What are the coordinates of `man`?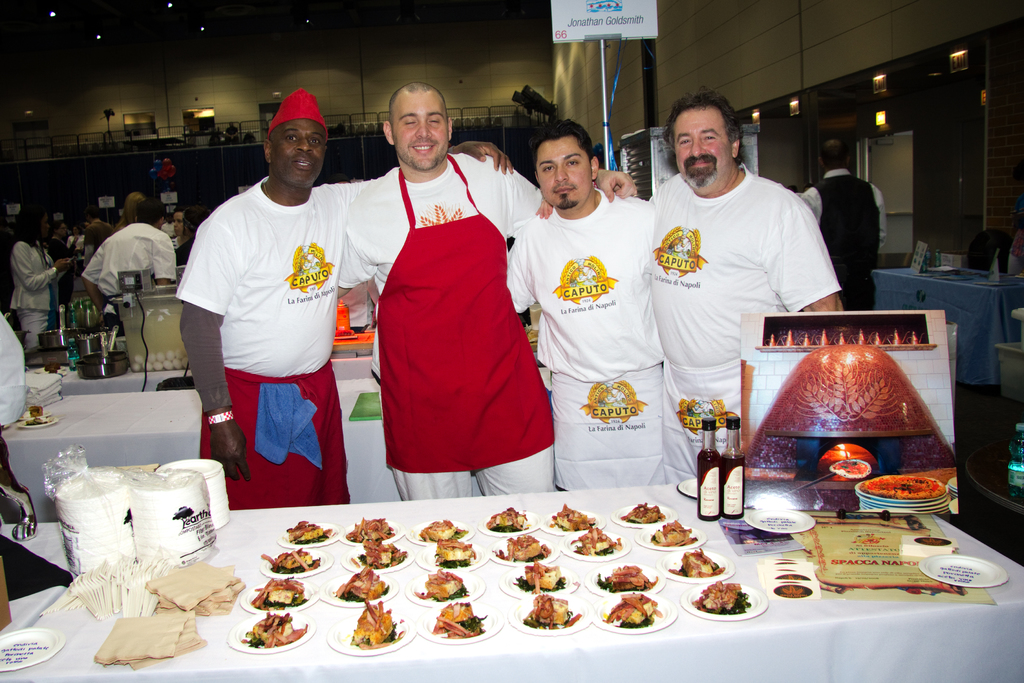
<region>802, 139, 891, 308</region>.
